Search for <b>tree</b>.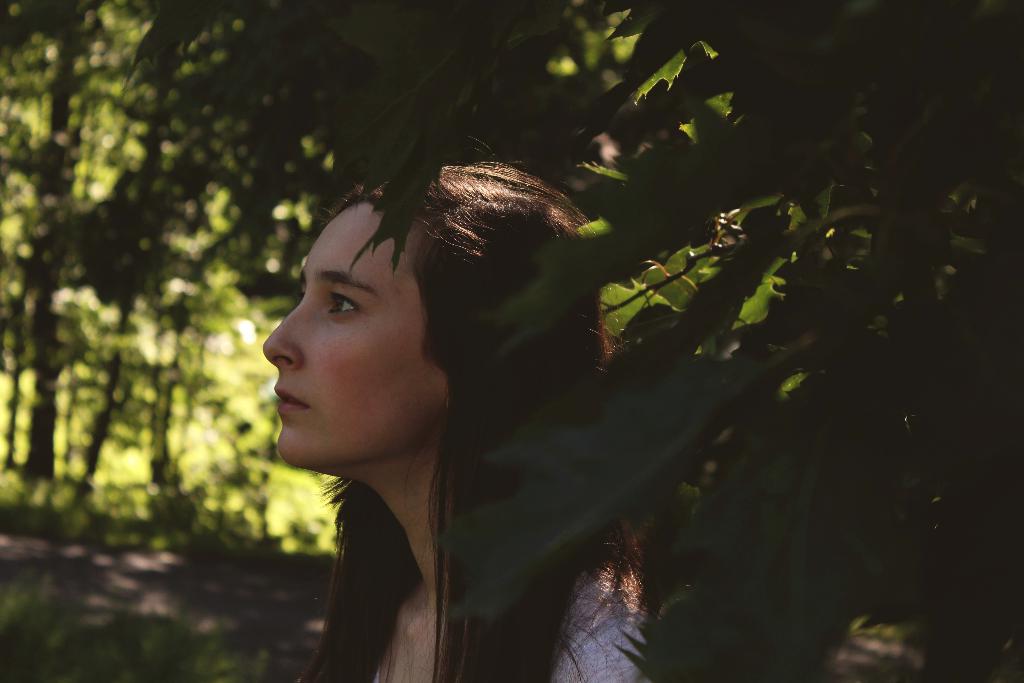
Found at 110,0,330,509.
